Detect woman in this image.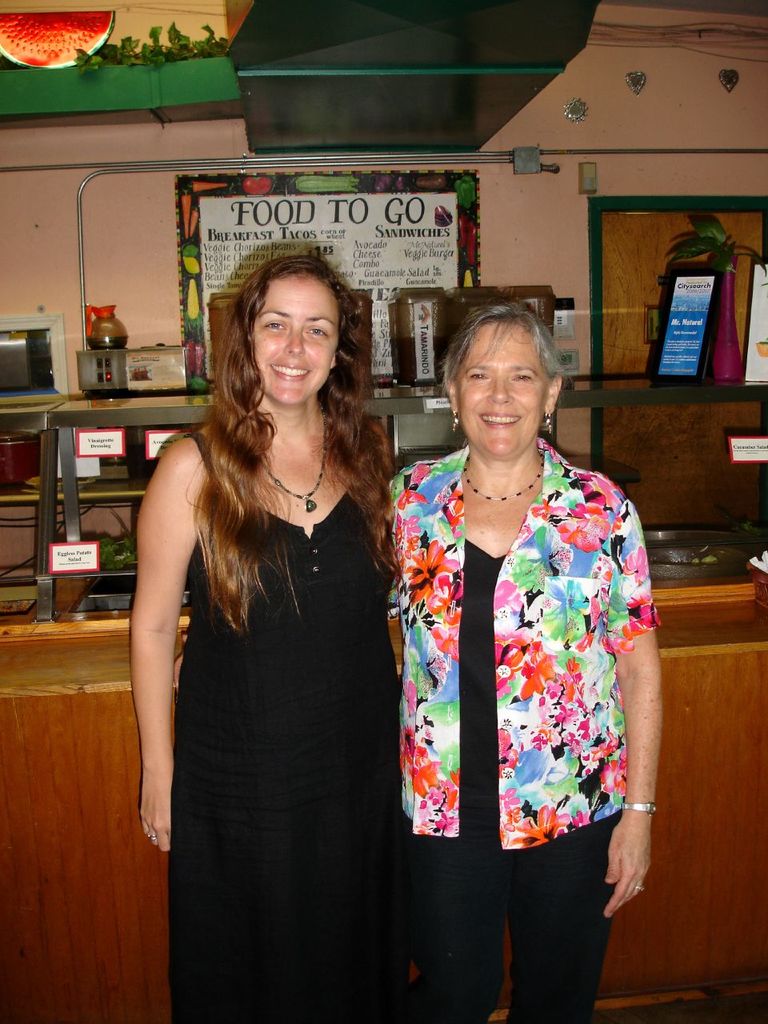
Detection: x1=137 y1=251 x2=404 y2=1023.
